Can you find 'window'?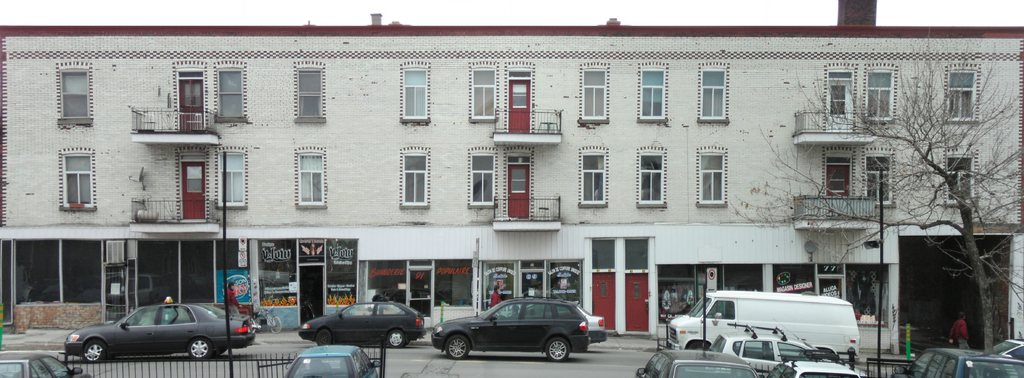
Yes, bounding box: <region>320, 236, 355, 309</region>.
